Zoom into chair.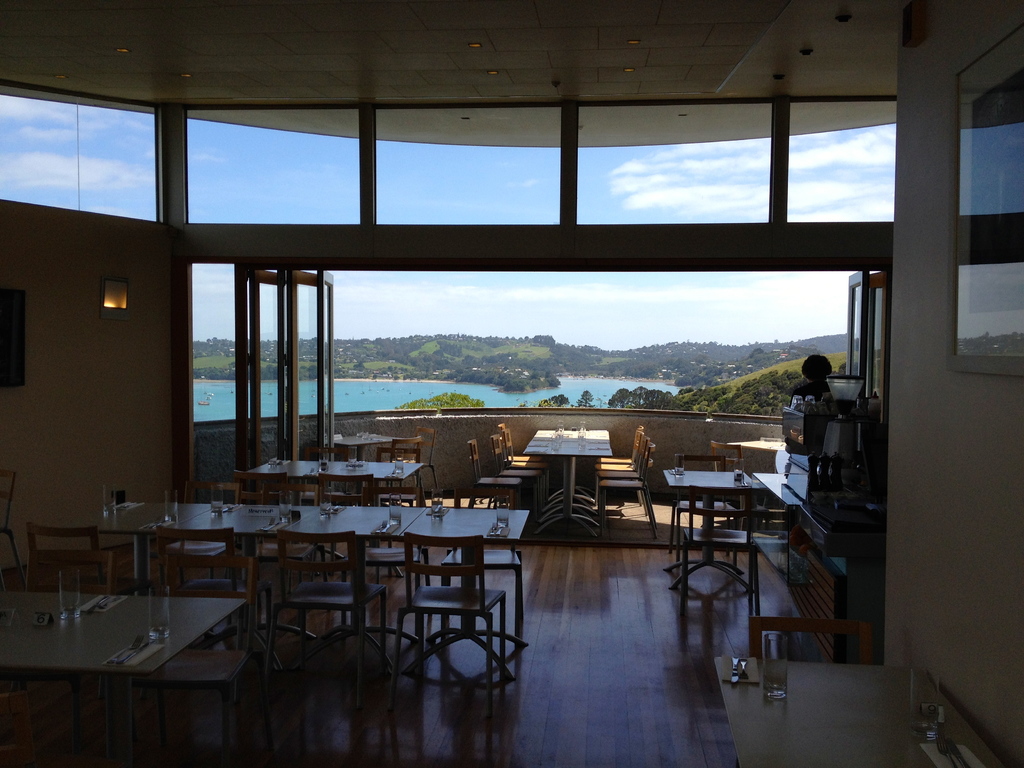
Zoom target: x1=497 y1=425 x2=545 y2=481.
